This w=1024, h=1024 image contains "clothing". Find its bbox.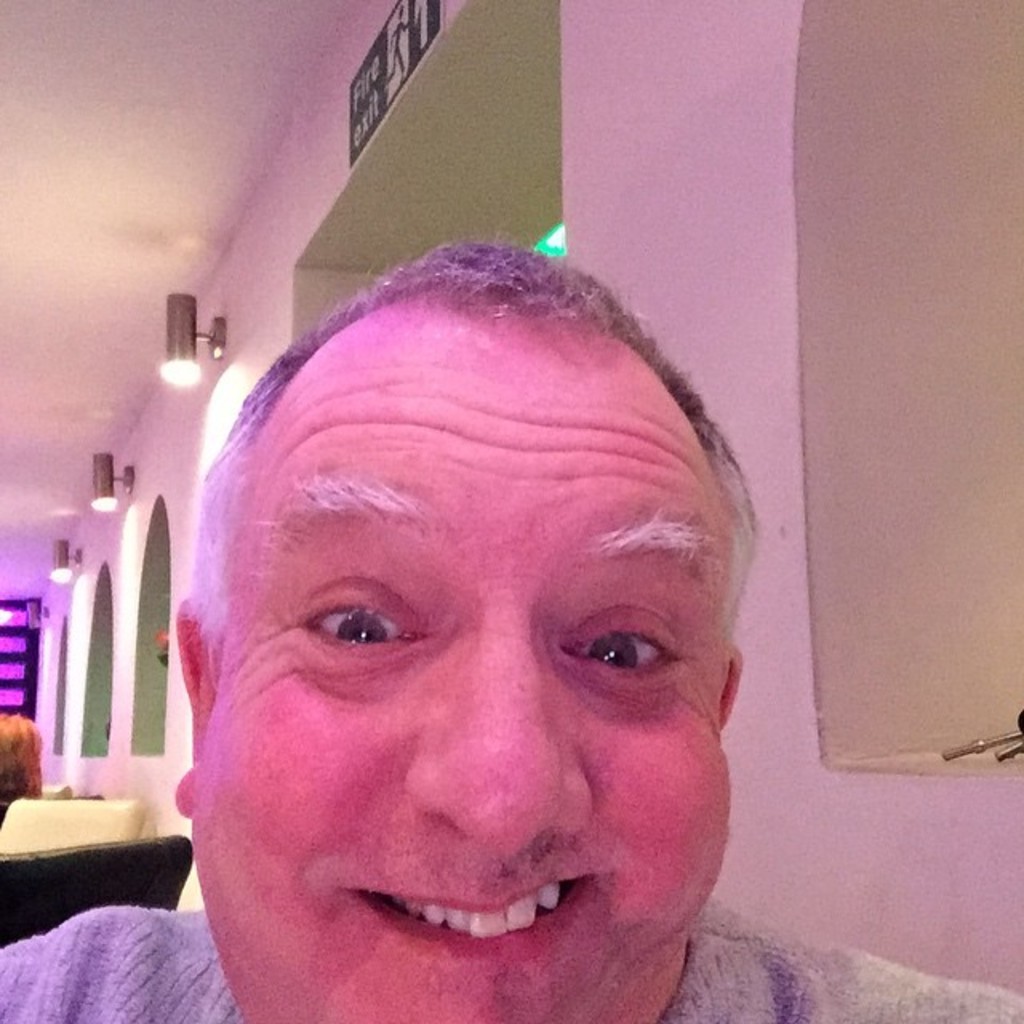
box=[0, 896, 1022, 1022].
